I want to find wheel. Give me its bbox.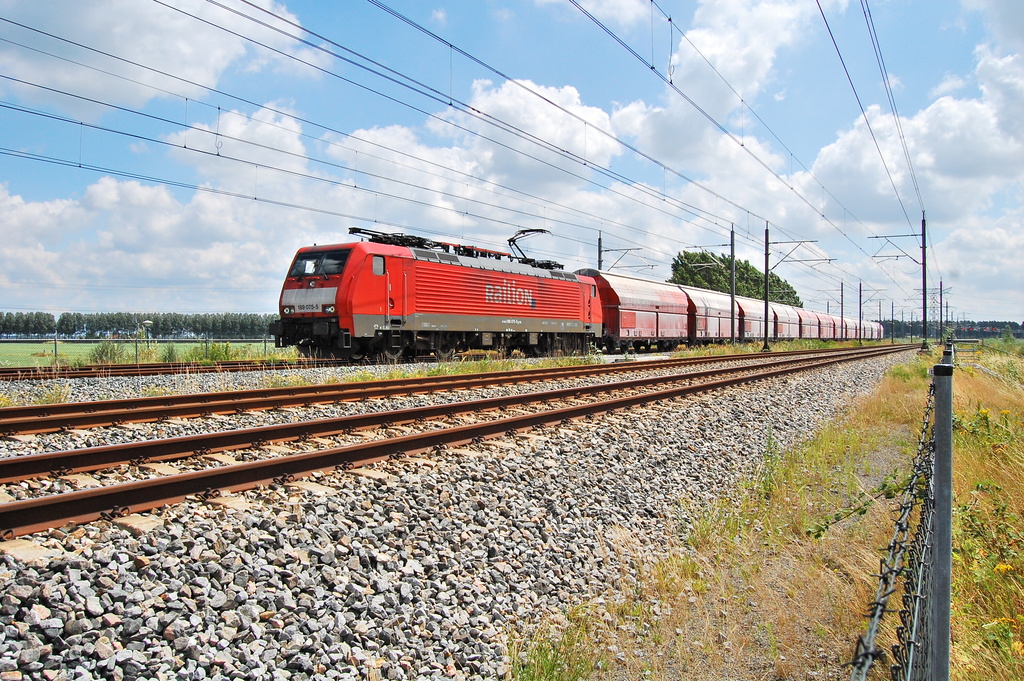
pyautogui.locateOnScreen(344, 341, 369, 363).
